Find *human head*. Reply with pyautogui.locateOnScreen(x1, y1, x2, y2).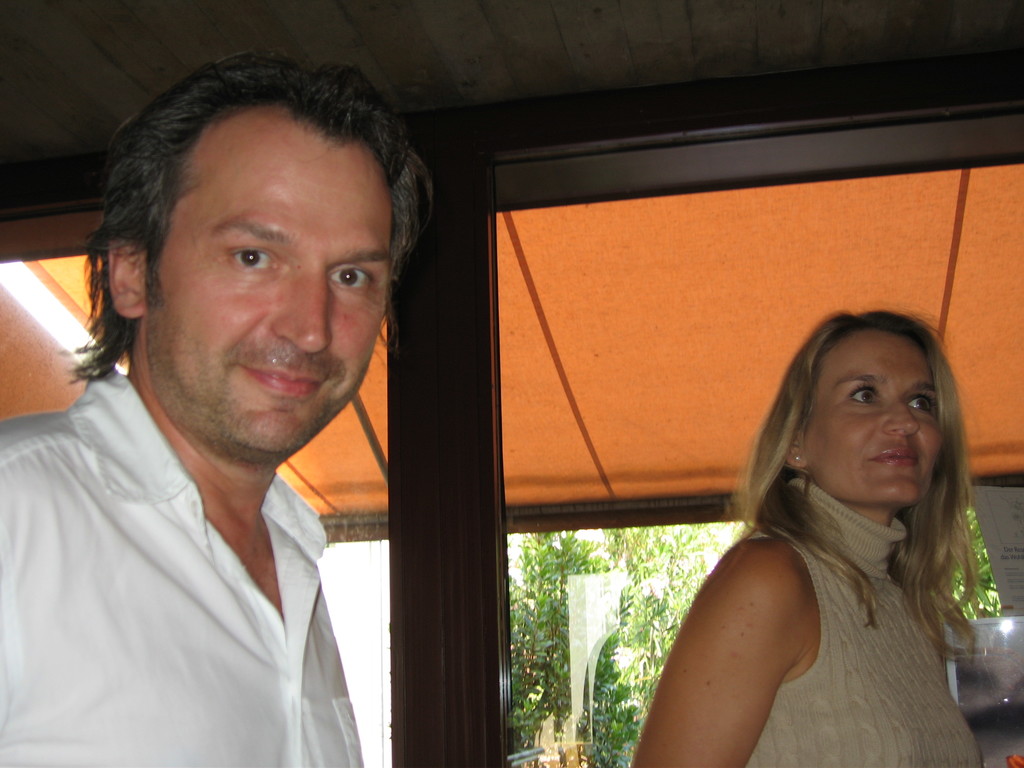
pyautogui.locateOnScreen(769, 309, 956, 505).
